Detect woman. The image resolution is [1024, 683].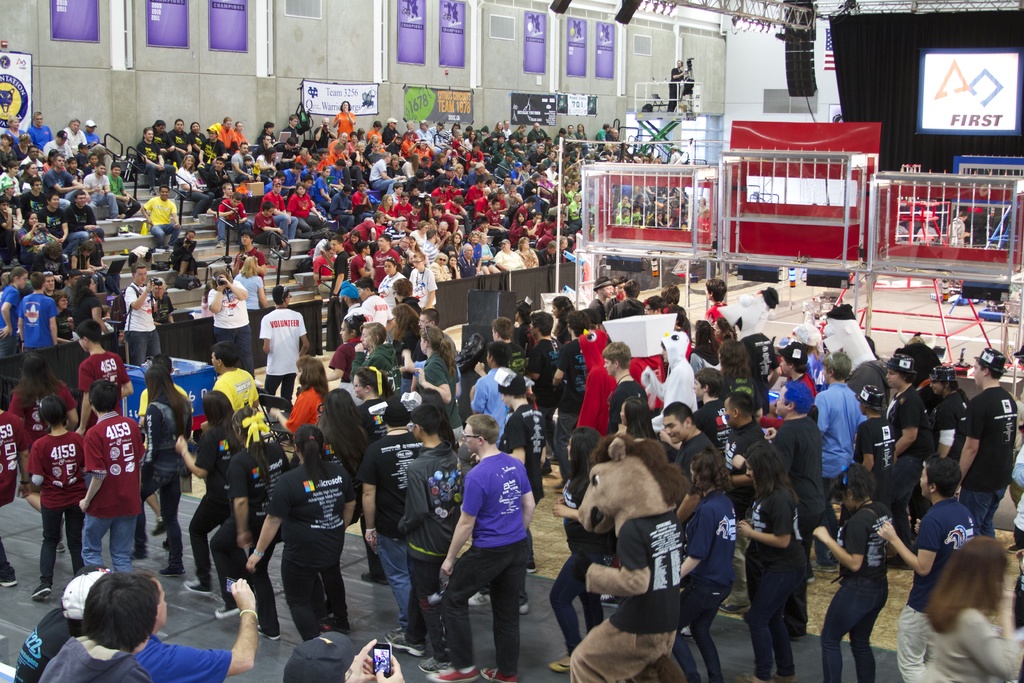
box(146, 117, 183, 161).
